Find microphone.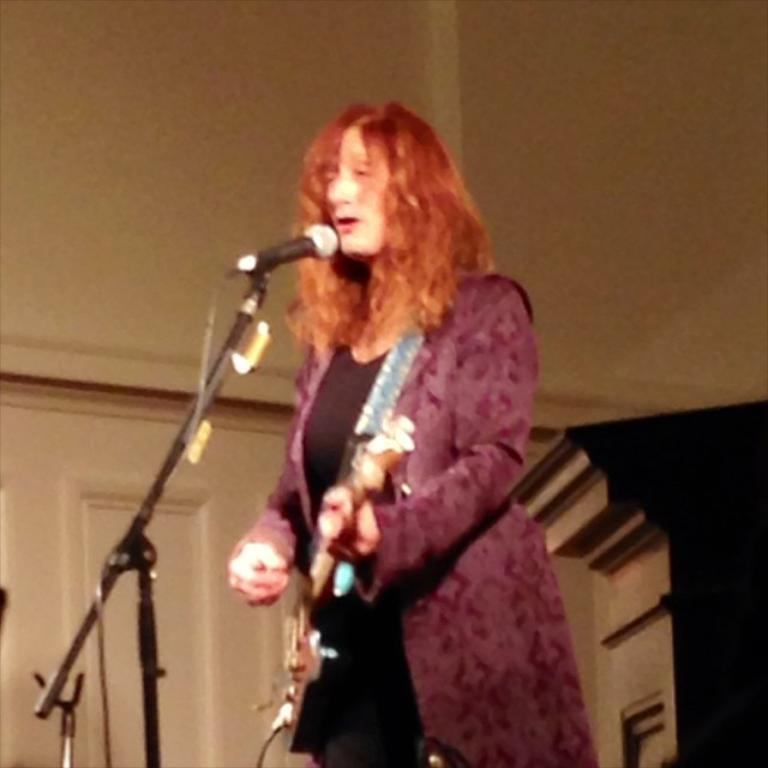
222, 218, 343, 275.
